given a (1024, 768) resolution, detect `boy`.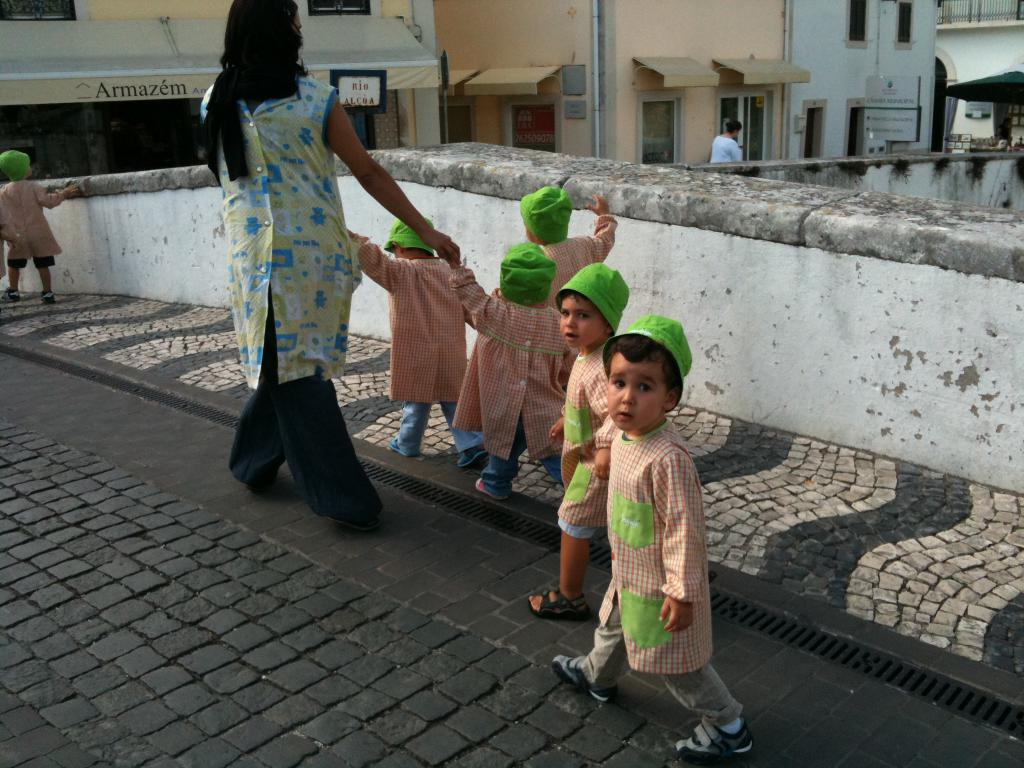
left=338, top=214, right=481, bottom=460.
